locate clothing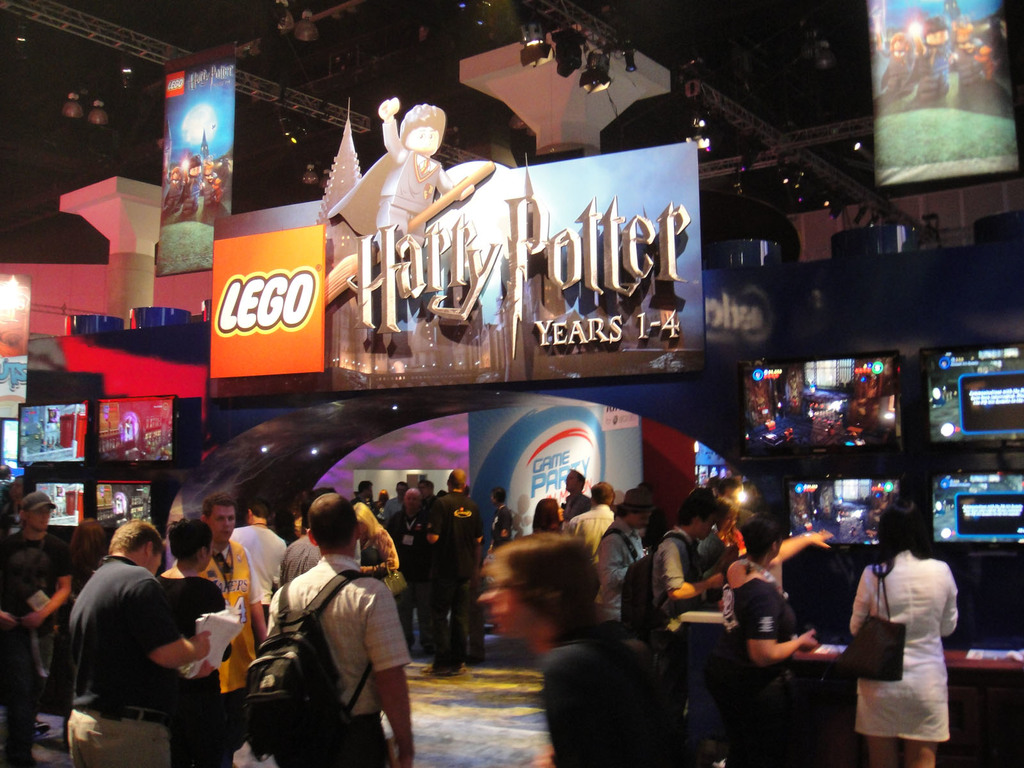
box(431, 490, 477, 665)
